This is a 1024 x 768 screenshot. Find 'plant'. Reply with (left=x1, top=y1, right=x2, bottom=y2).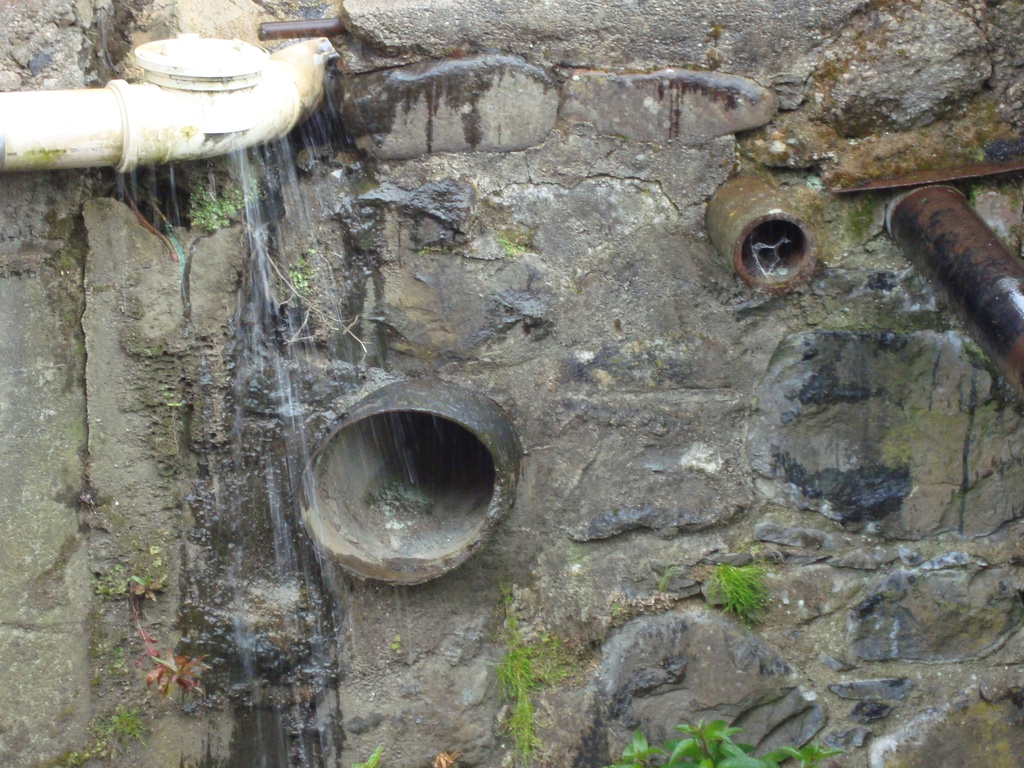
(left=387, top=623, right=406, bottom=655).
